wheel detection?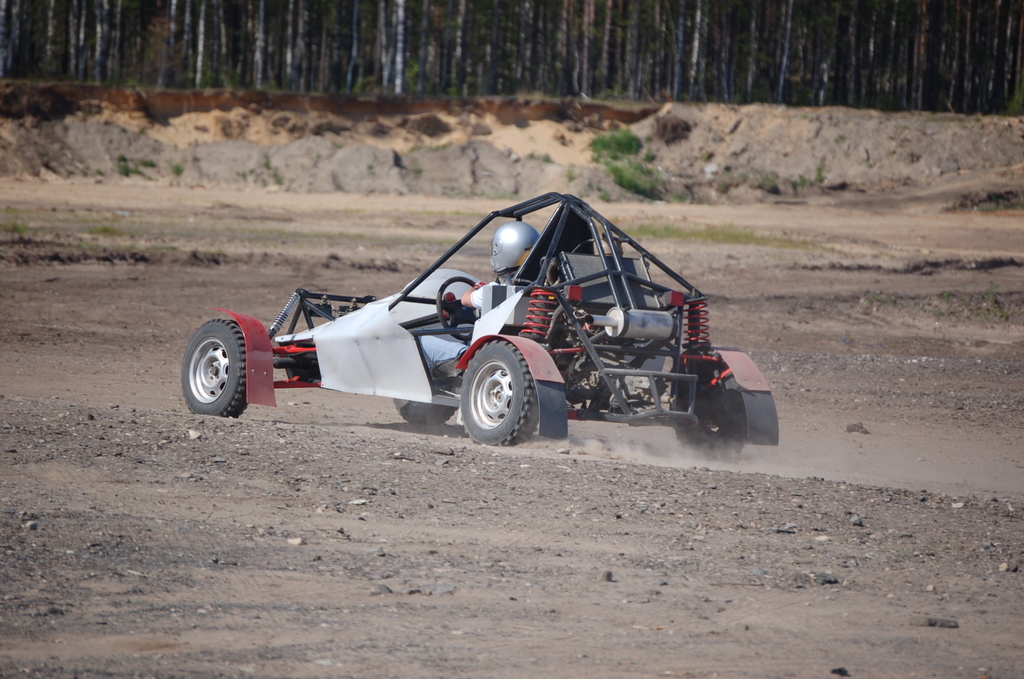
detection(458, 341, 556, 448)
